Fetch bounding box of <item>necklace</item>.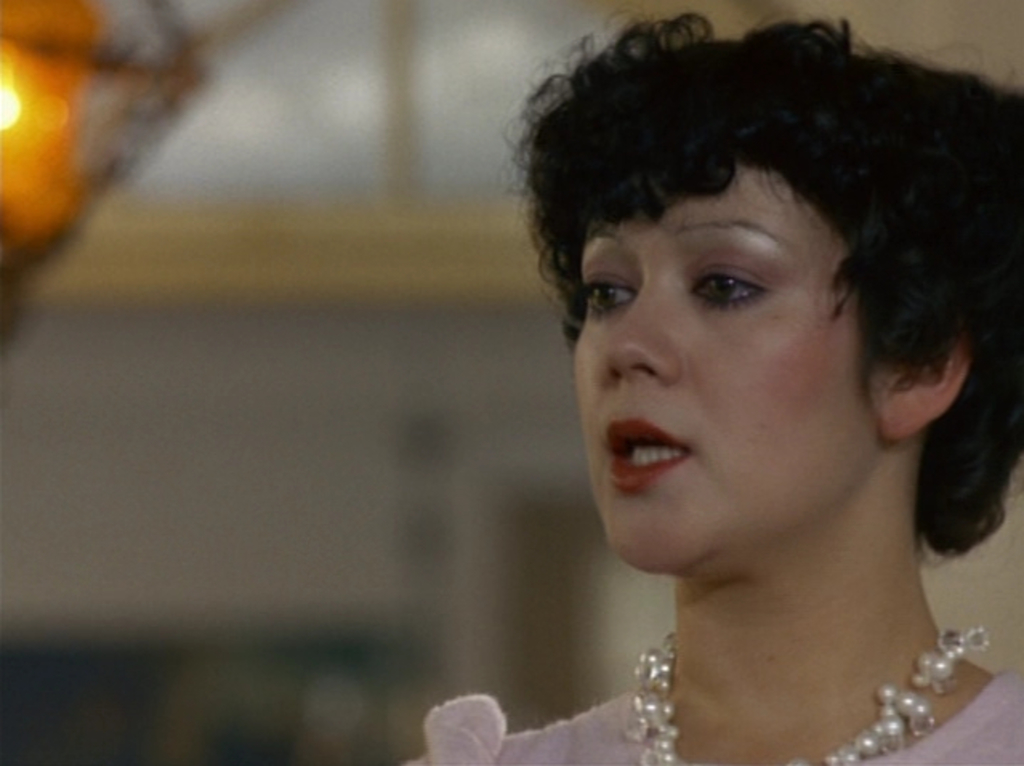
Bbox: locate(652, 609, 947, 750).
